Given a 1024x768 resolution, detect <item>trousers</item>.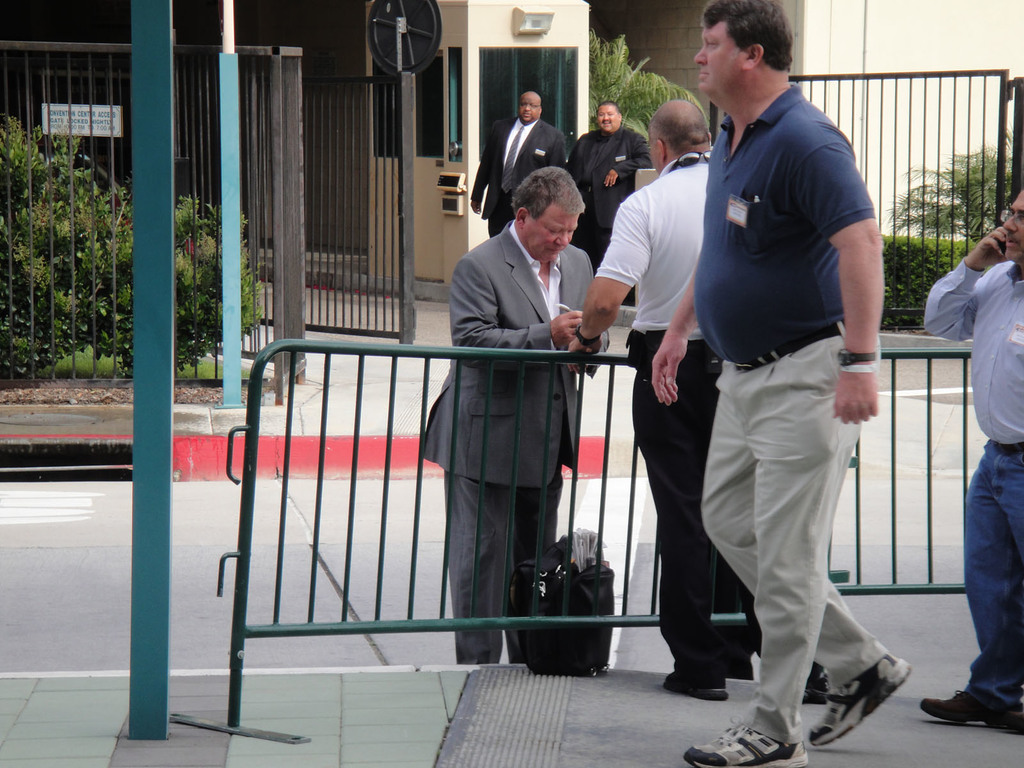
438 430 564 685.
